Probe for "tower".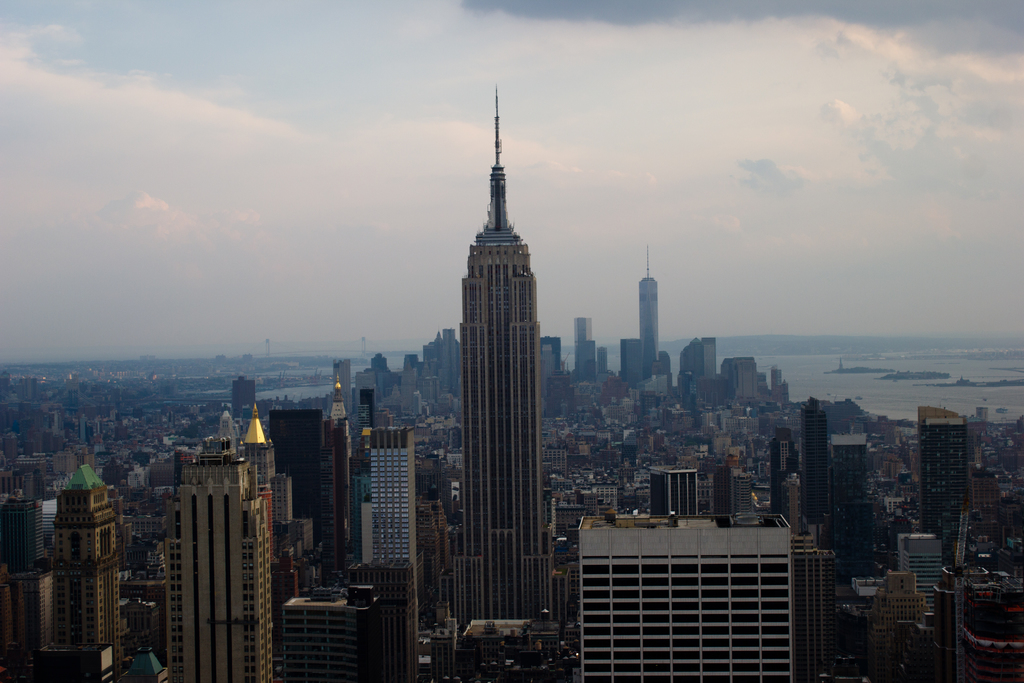
Probe result: locate(574, 317, 596, 396).
